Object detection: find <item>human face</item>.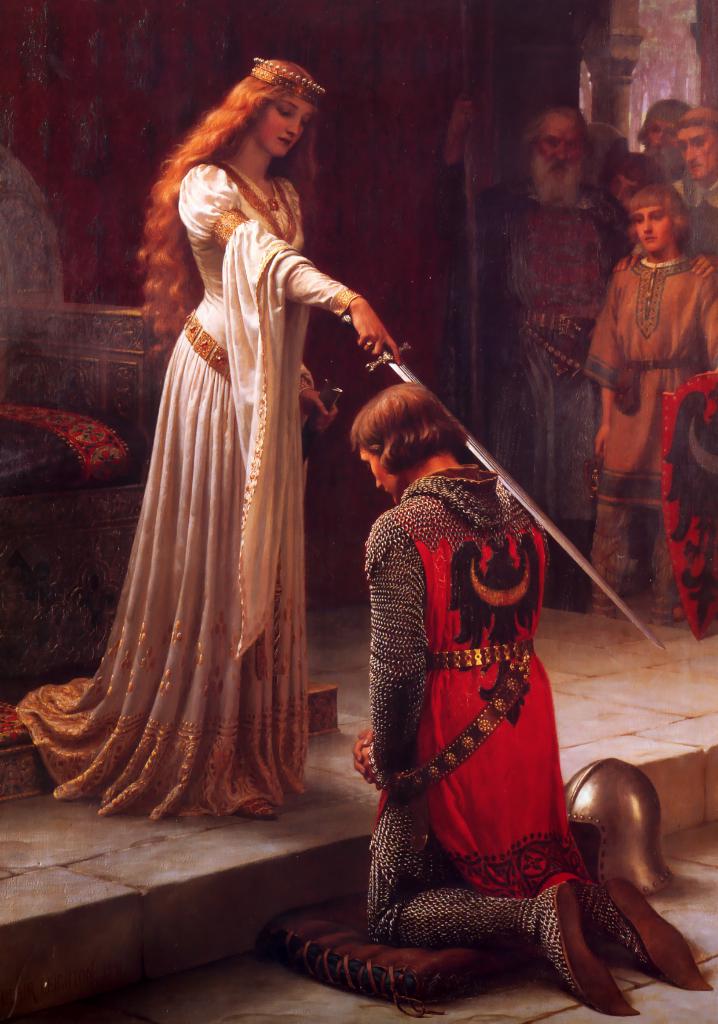
[x1=631, y1=207, x2=668, y2=252].
